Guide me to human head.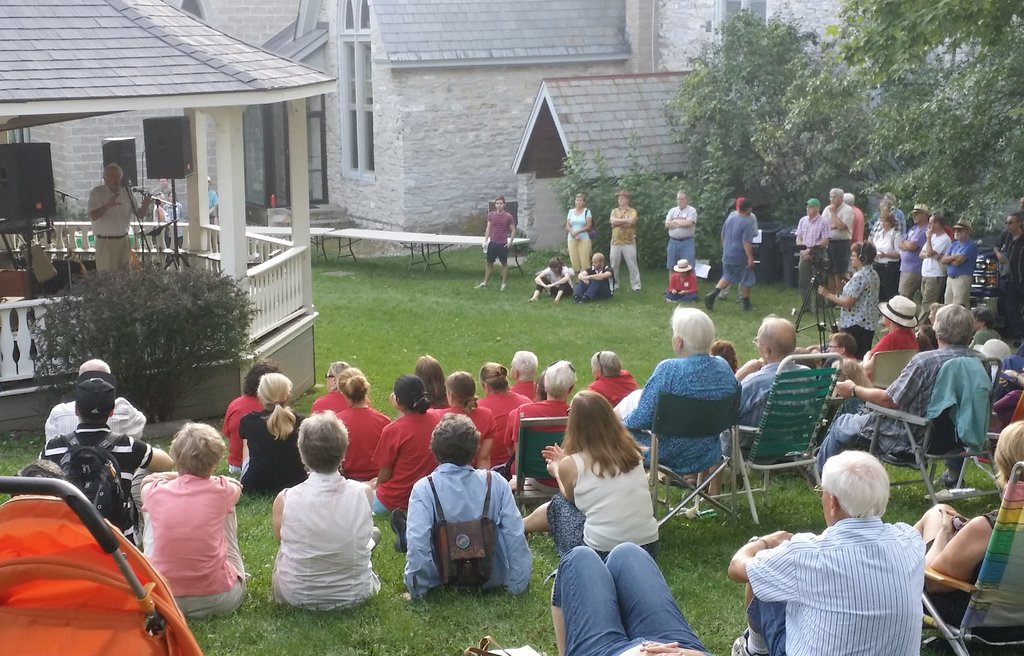
Guidance: (75,360,109,375).
